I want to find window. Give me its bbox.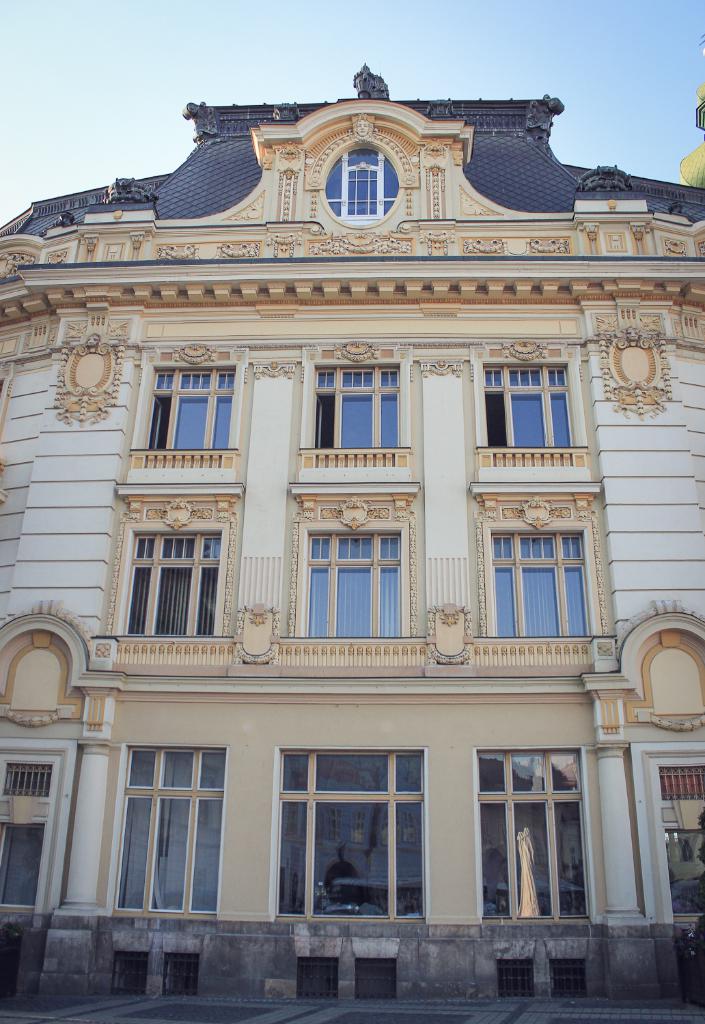
crop(154, 747, 197, 789).
